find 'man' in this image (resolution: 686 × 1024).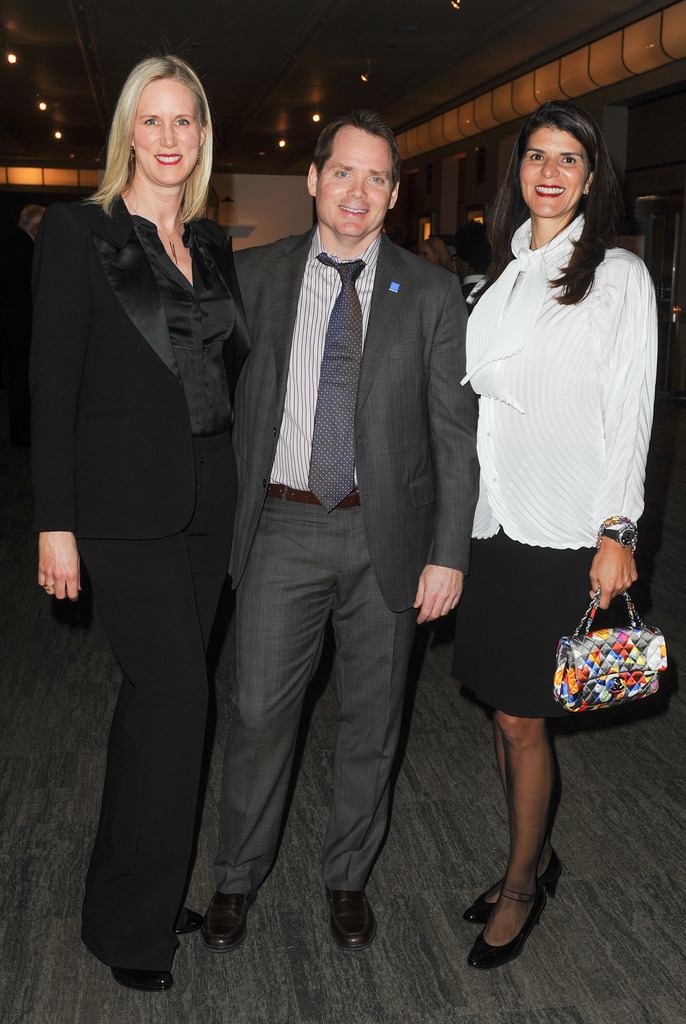
pyautogui.locateOnScreen(176, 79, 478, 956).
